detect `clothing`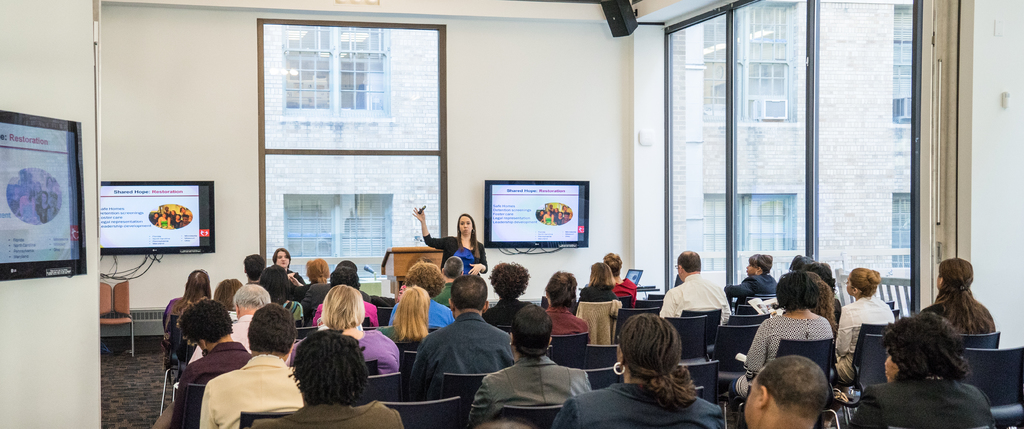
(545, 304, 588, 332)
